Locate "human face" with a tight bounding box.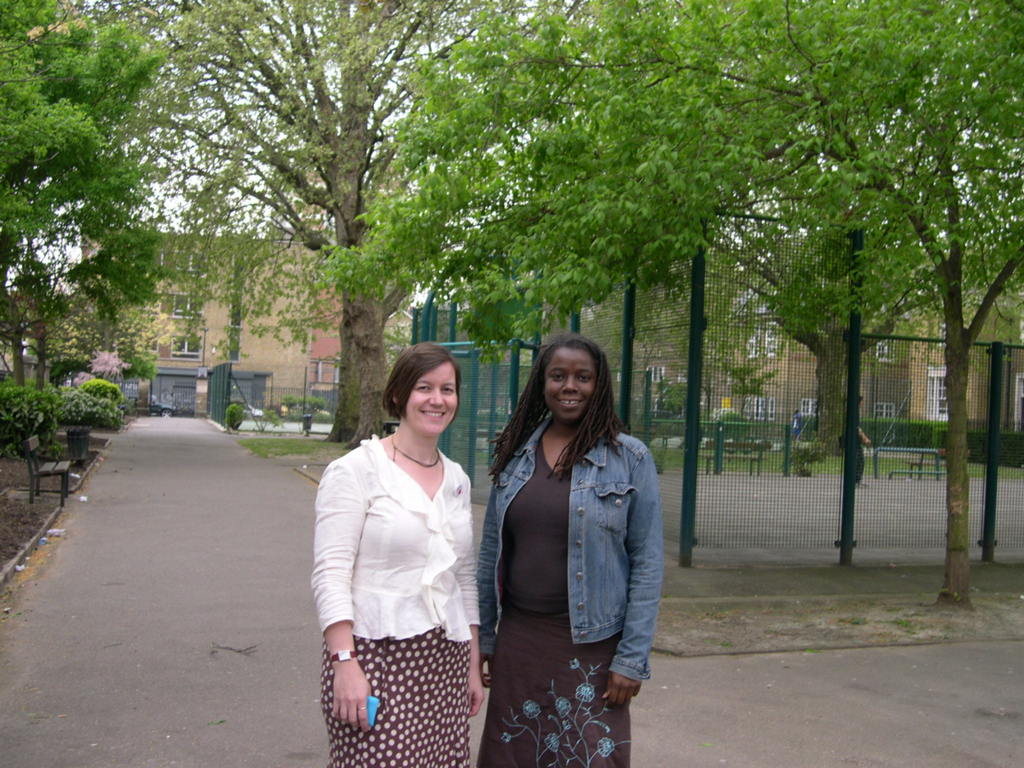
select_region(547, 349, 598, 421).
